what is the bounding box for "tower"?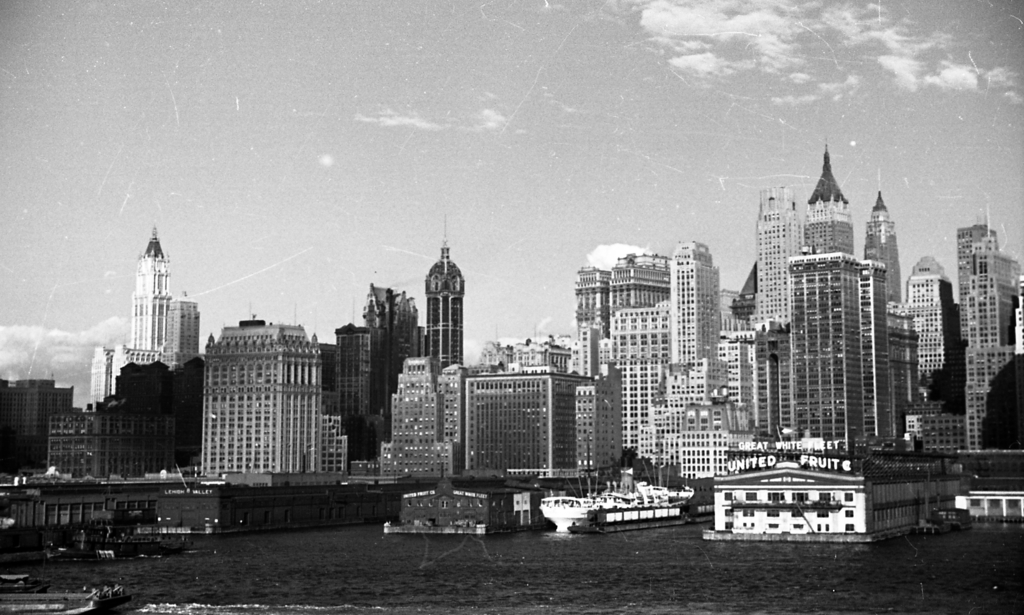
box(424, 219, 467, 372).
